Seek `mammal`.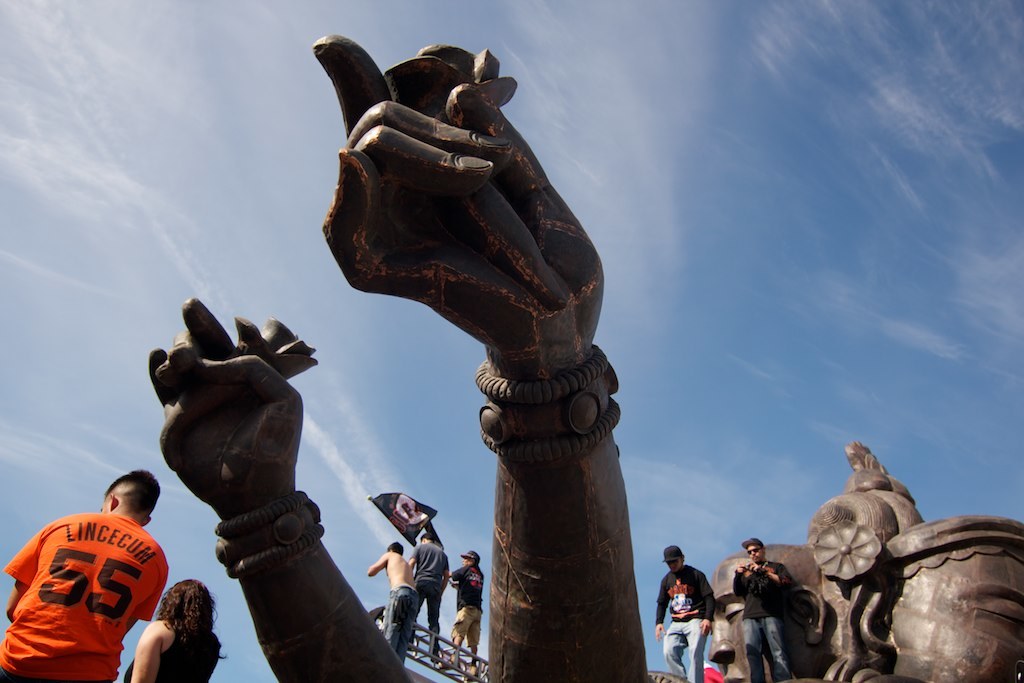
[733, 537, 799, 682].
